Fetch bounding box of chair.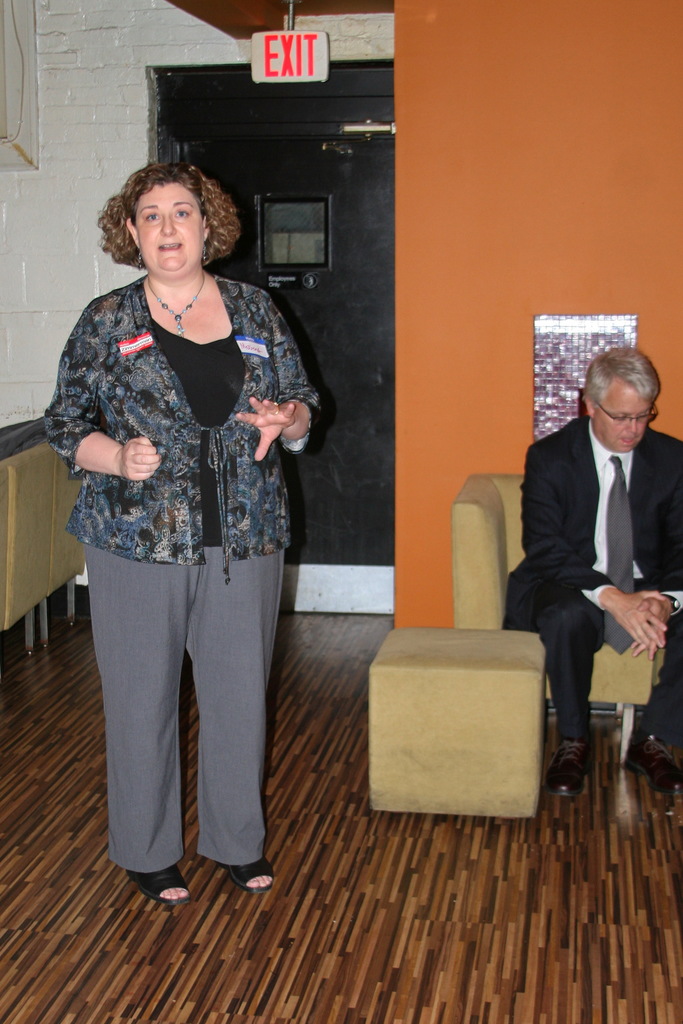
Bbox: [left=433, top=465, right=663, bottom=697].
